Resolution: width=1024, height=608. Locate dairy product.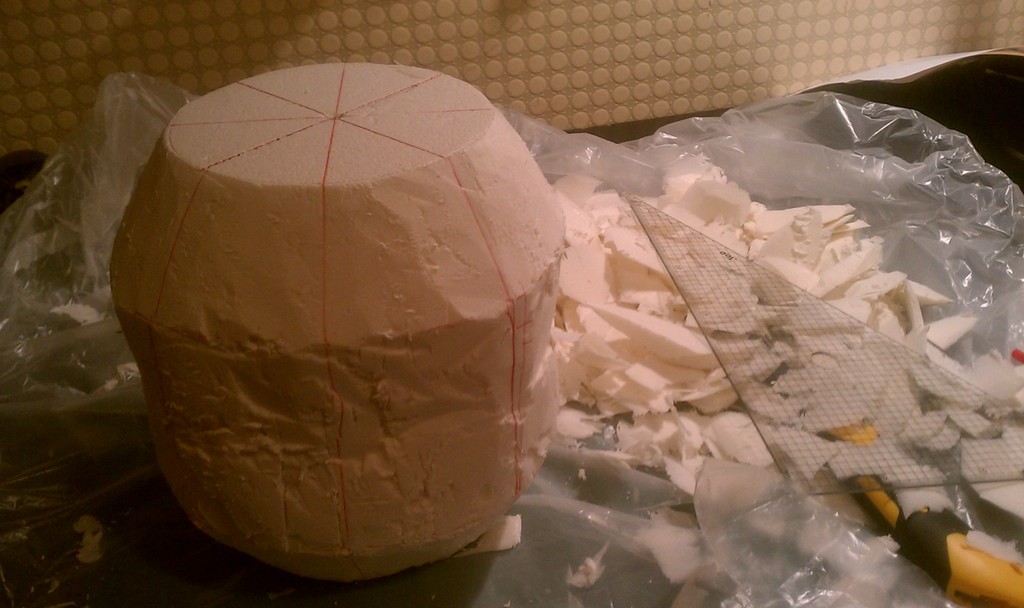
<region>784, 303, 859, 414</region>.
